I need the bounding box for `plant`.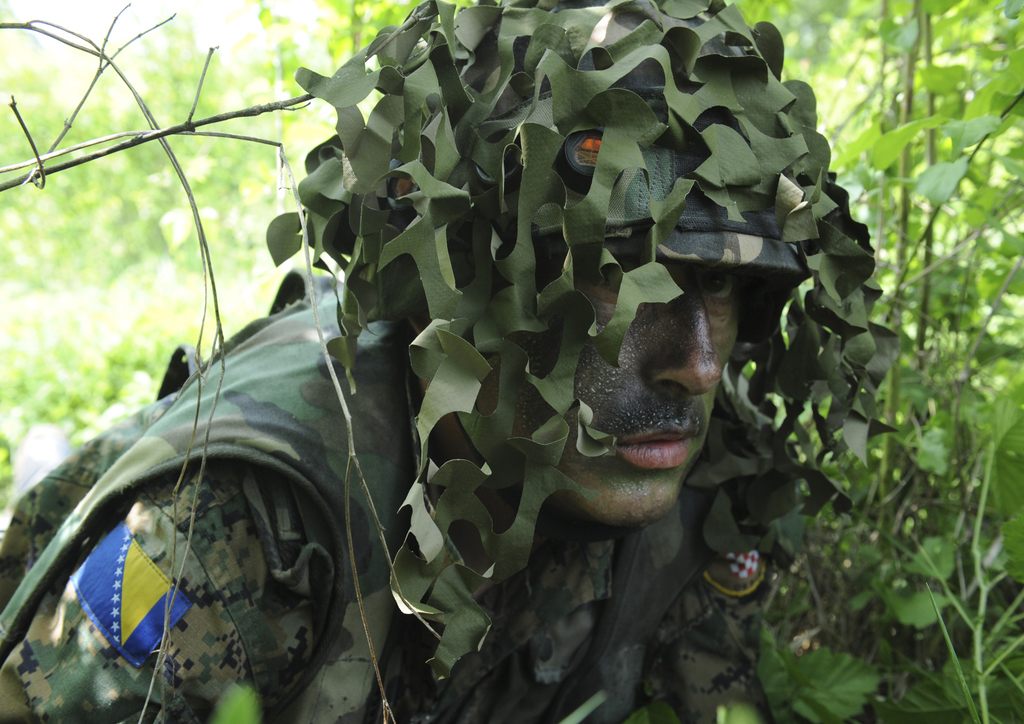
Here it is: box=[0, 1, 1022, 723].
